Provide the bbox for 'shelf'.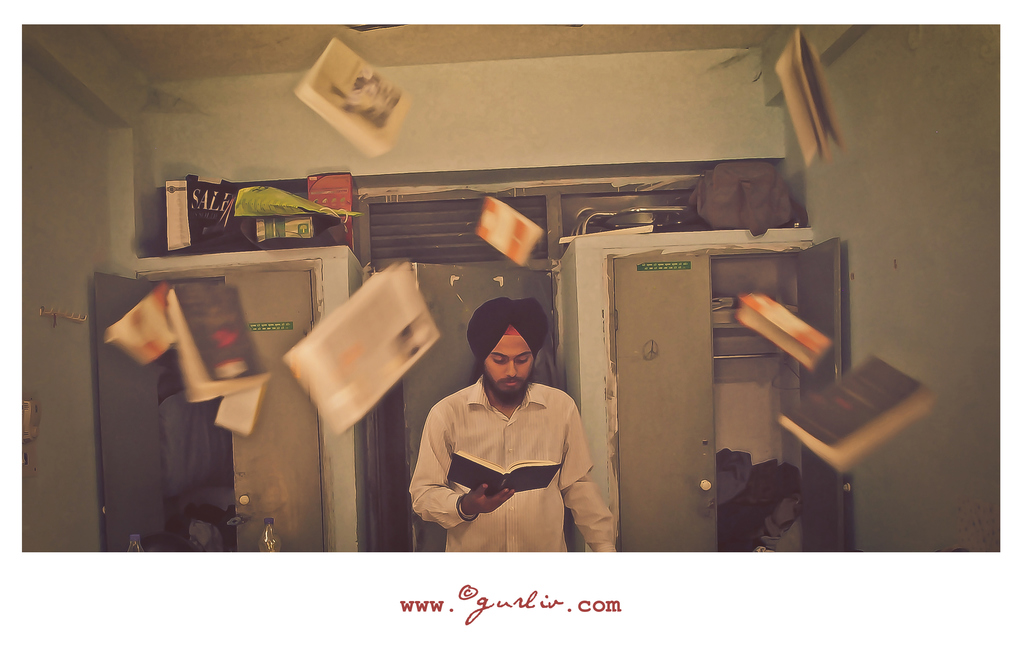
bbox=[86, 267, 321, 561].
